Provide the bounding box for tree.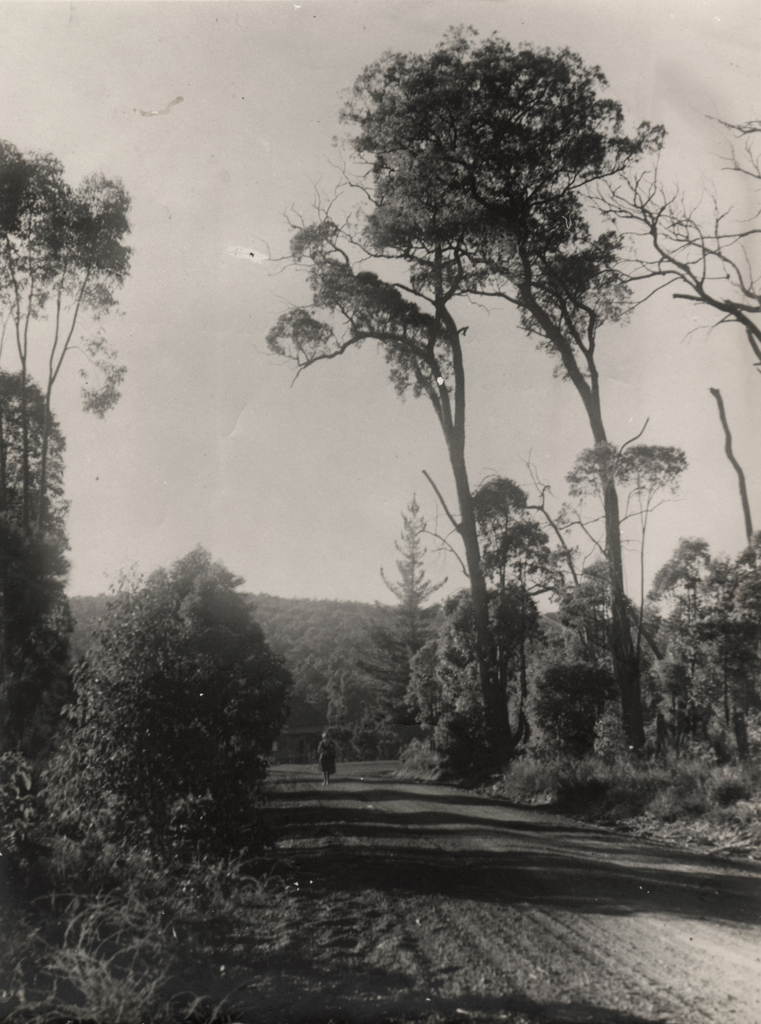
5 108 133 858.
